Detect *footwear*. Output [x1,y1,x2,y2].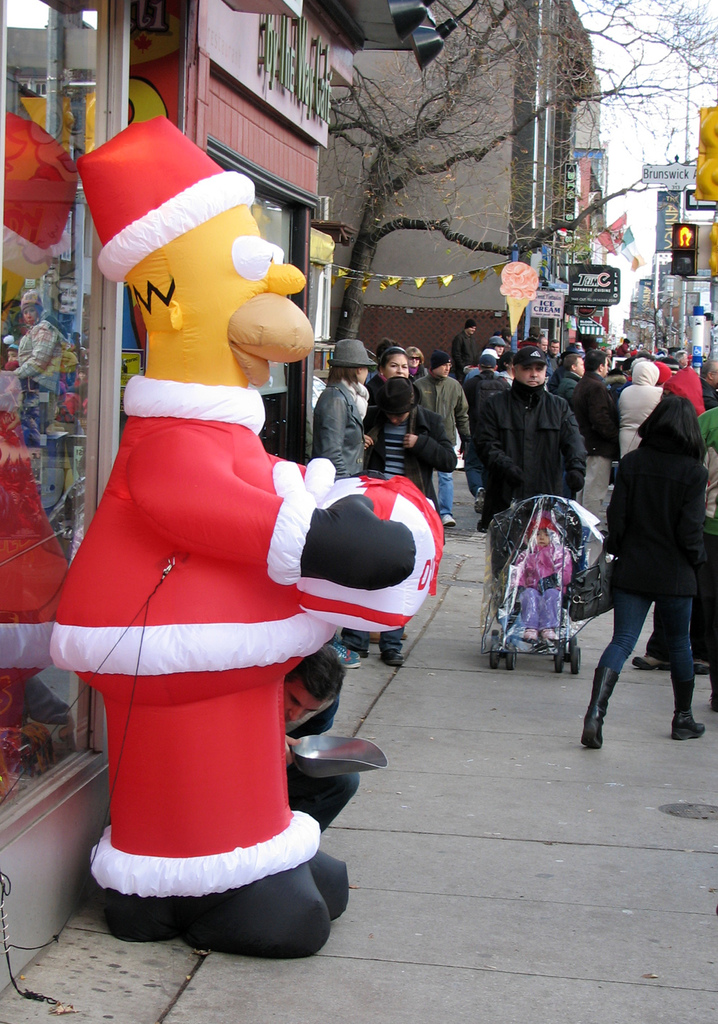
[633,651,666,669].
